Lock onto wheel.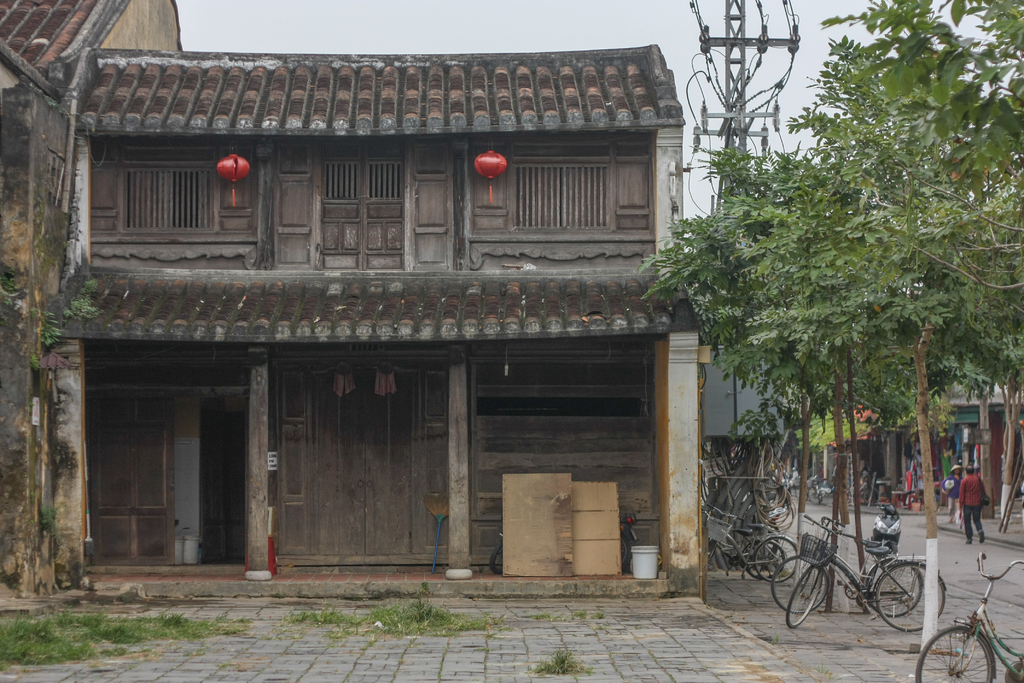
Locked: 886:544:900:557.
